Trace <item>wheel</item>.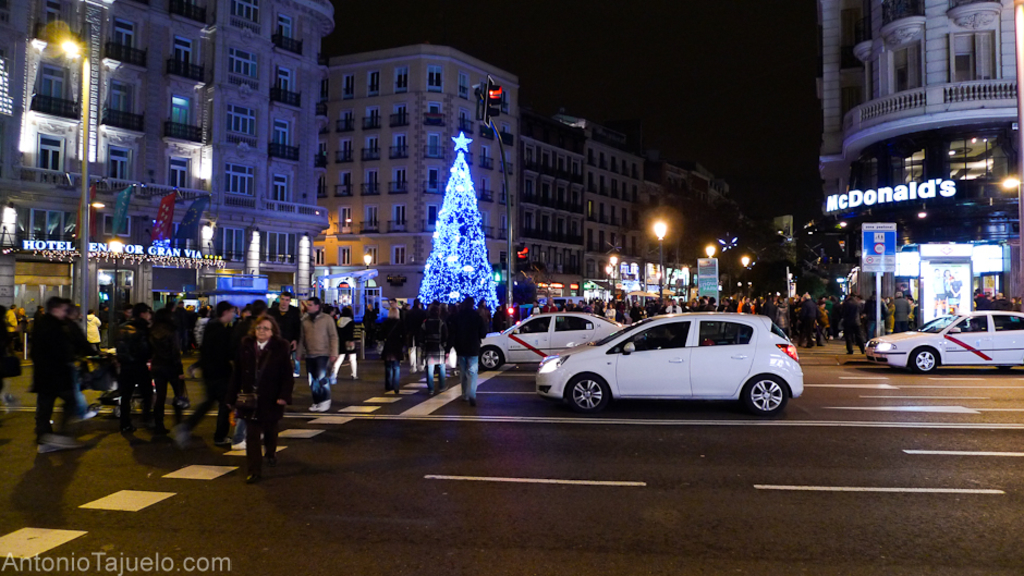
Traced to Rect(744, 360, 797, 412).
